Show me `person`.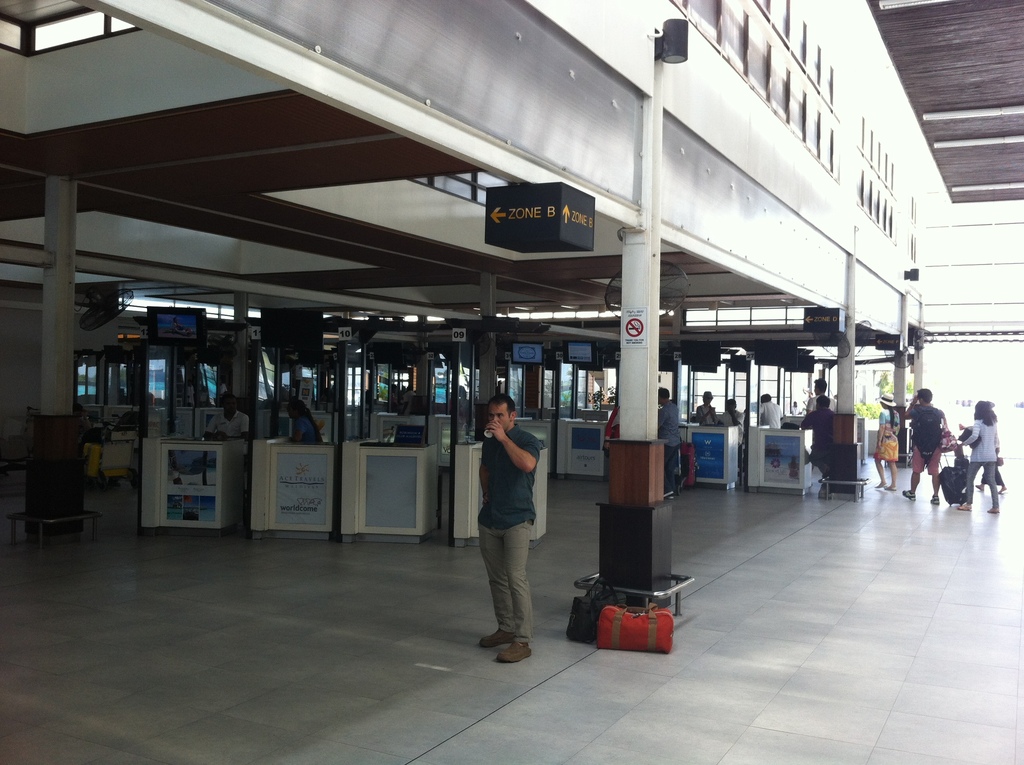
`person` is here: BBox(801, 394, 835, 473).
